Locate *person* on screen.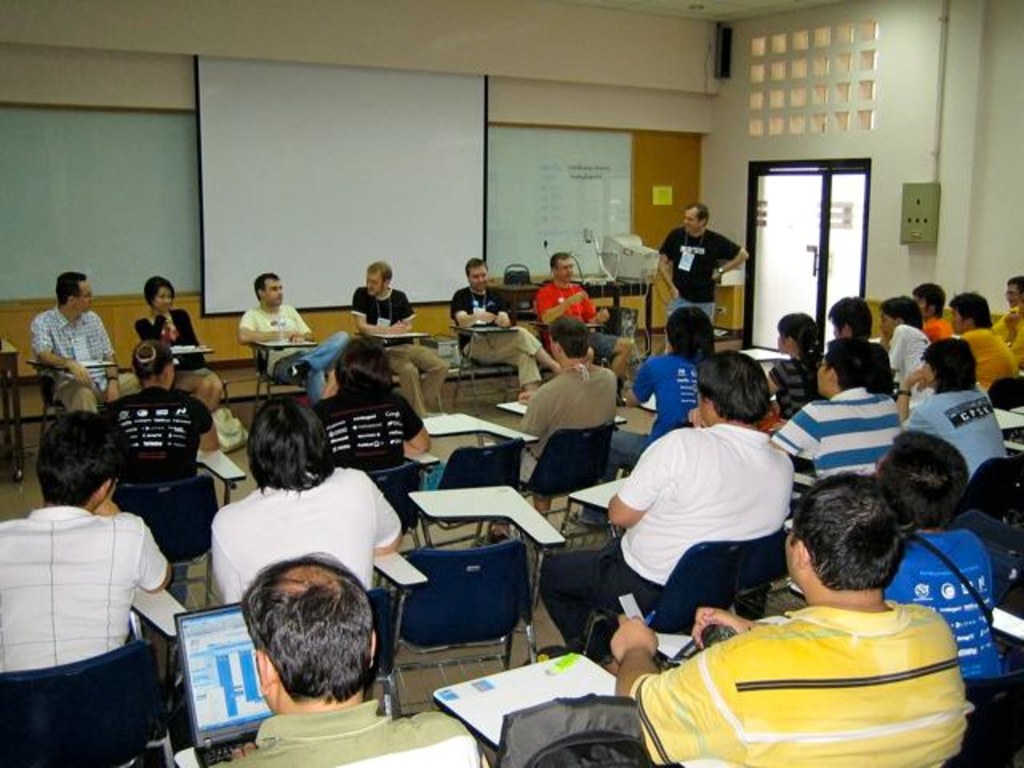
On screen at BBox(606, 462, 971, 766).
